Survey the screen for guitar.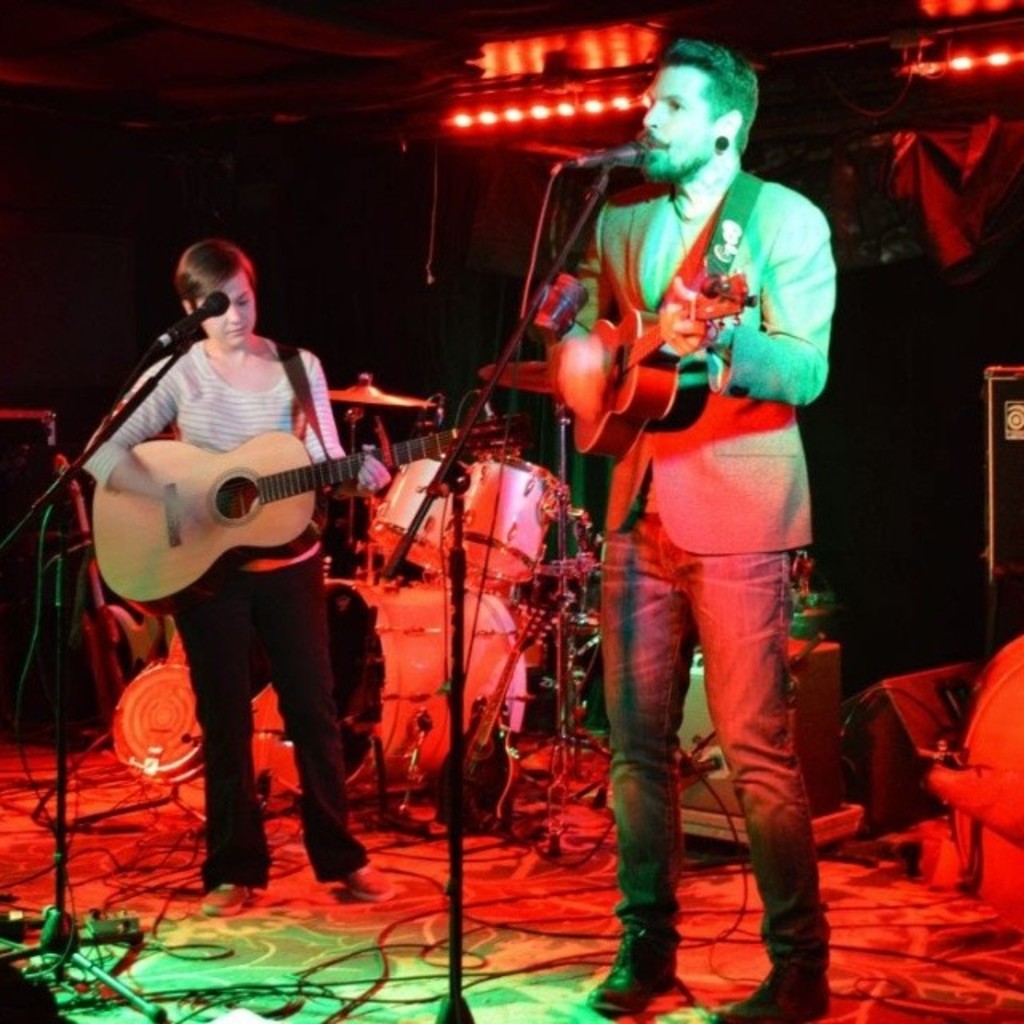
Survey found: bbox(550, 267, 754, 459).
